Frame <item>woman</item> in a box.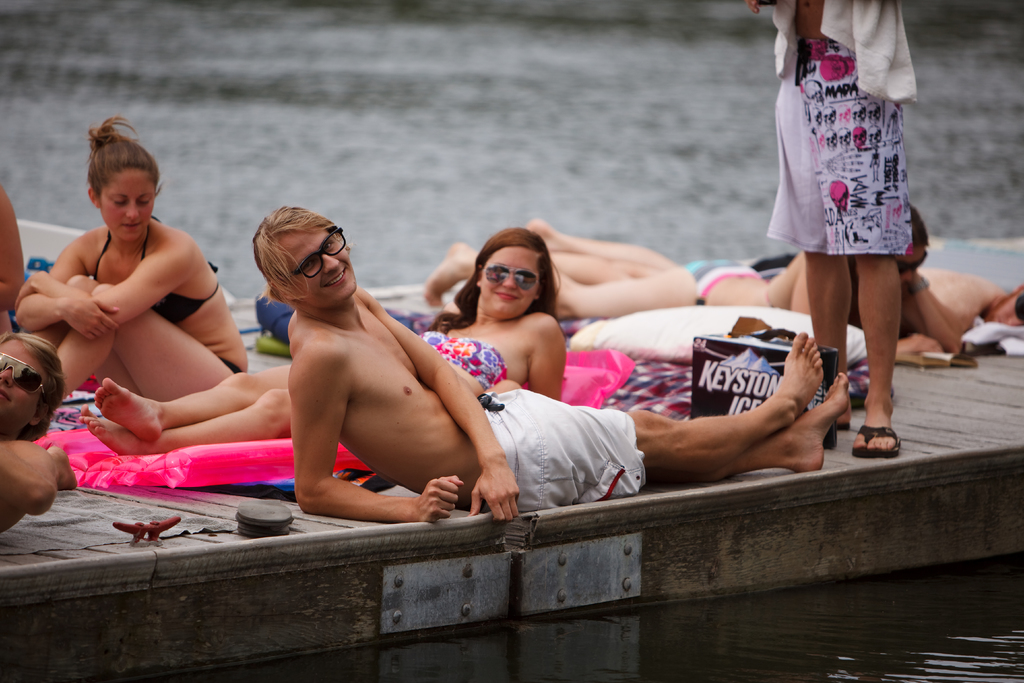
detection(80, 226, 561, 440).
